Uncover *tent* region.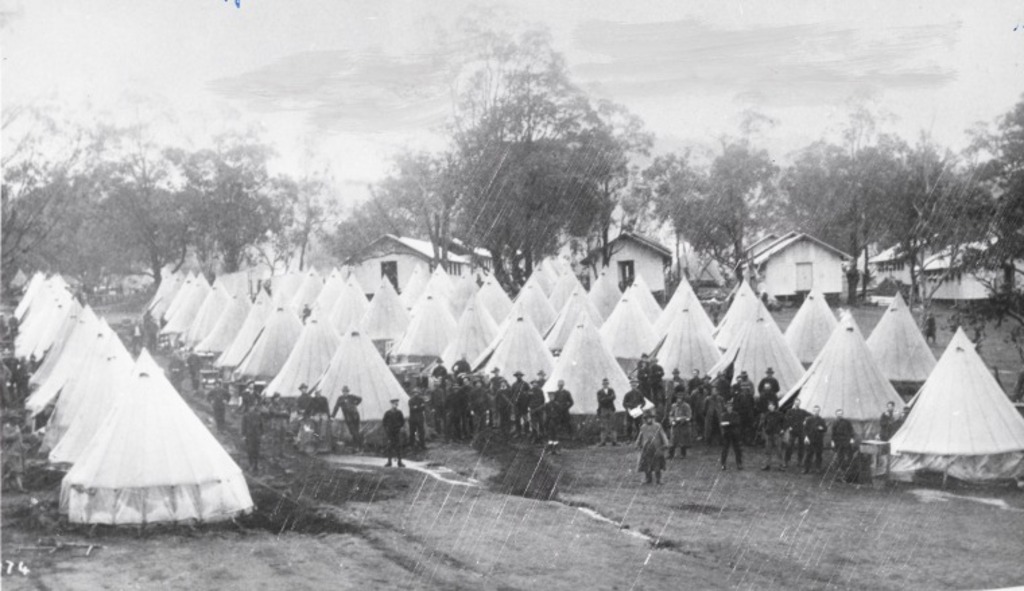
Uncovered: [251, 322, 340, 403].
